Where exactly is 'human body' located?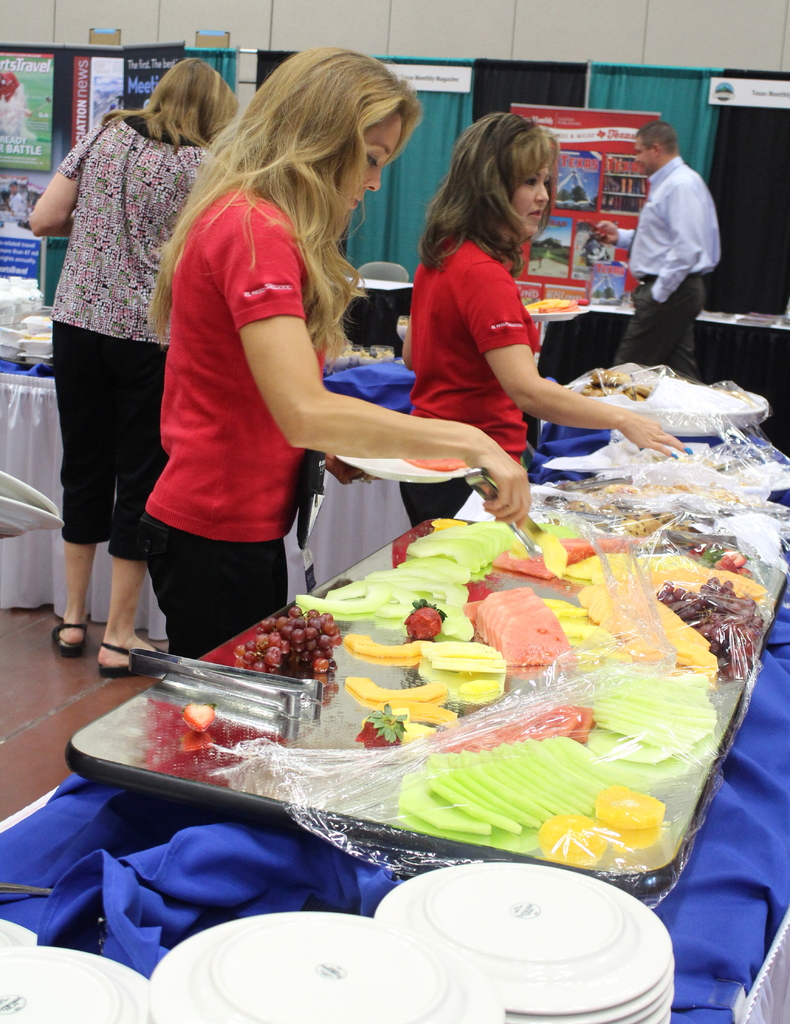
Its bounding box is <region>596, 124, 722, 376</region>.
